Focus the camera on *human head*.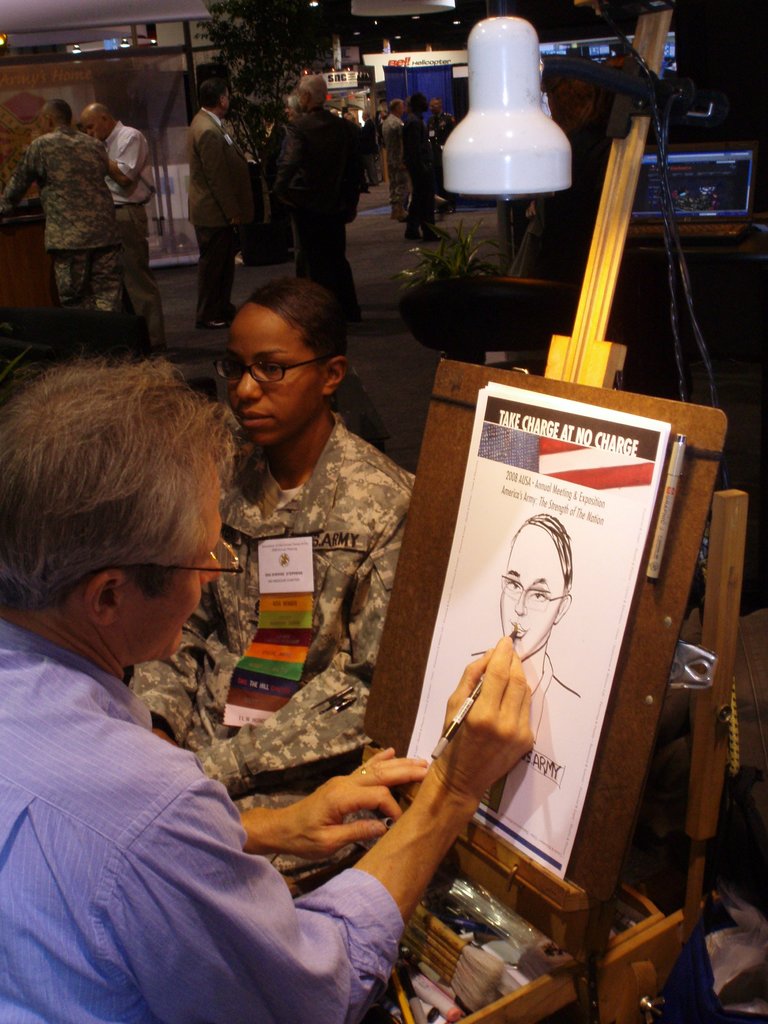
Focus region: 0/352/240/665.
